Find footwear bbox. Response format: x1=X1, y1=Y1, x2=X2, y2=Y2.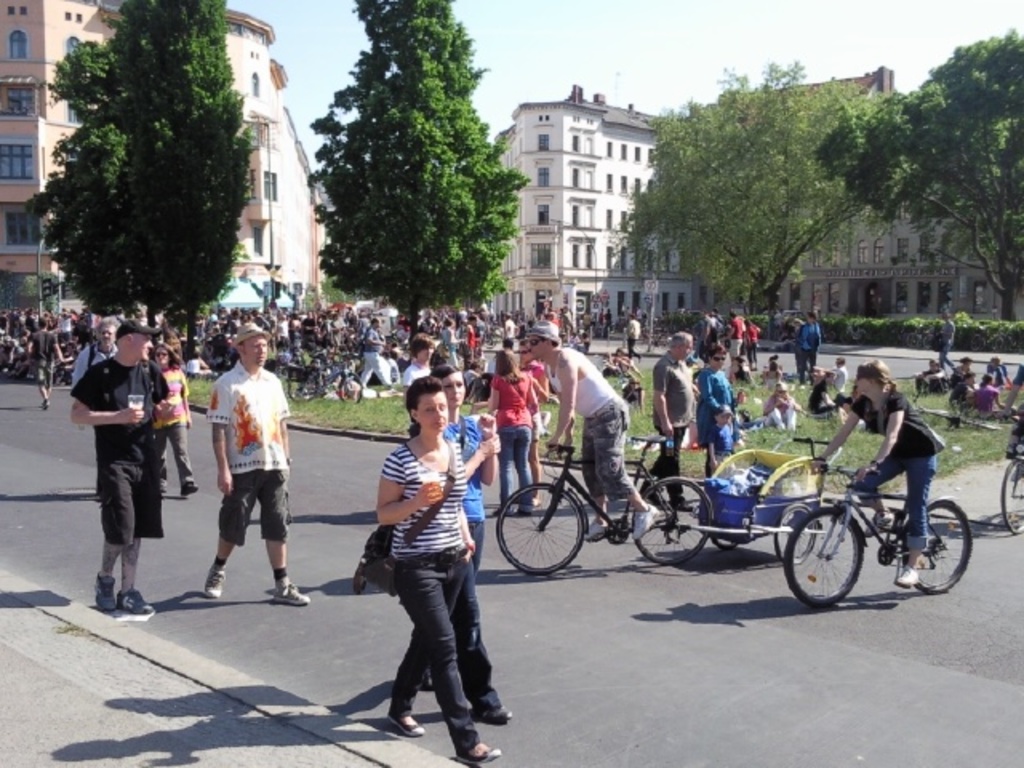
x1=451, y1=750, x2=498, y2=760.
